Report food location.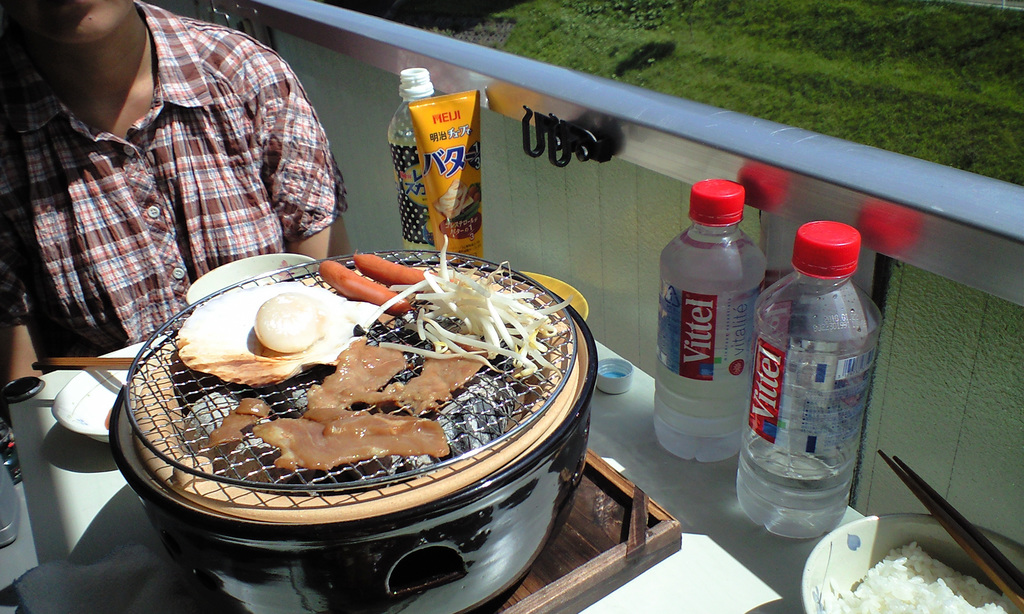
Report: [518, 291, 572, 377].
